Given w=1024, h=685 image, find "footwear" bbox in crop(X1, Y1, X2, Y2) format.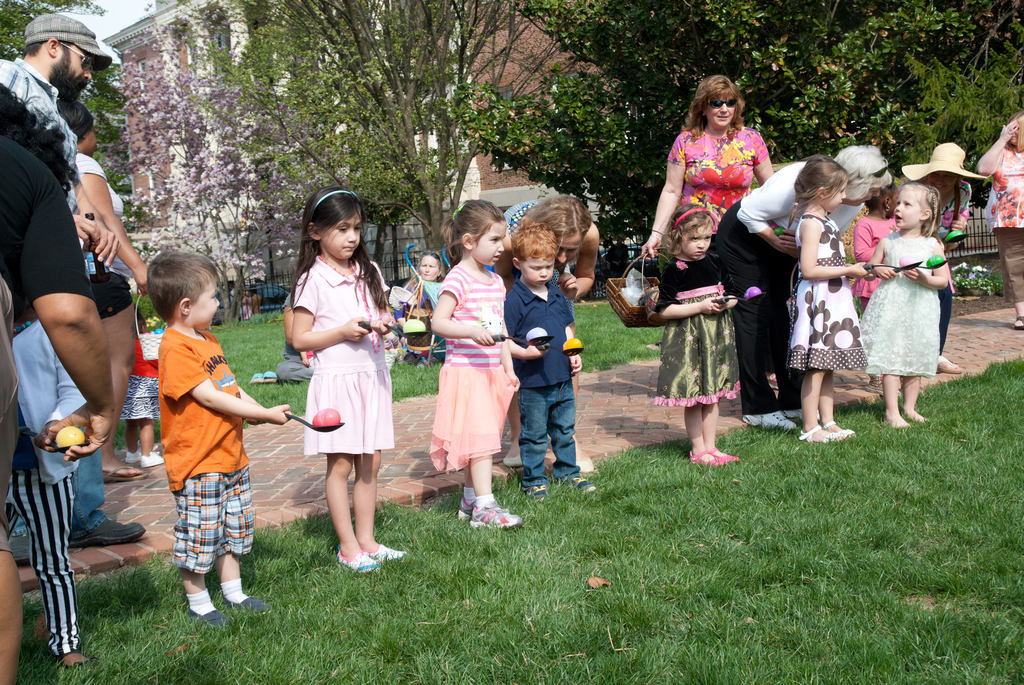
crop(264, 372, 281, 383).
